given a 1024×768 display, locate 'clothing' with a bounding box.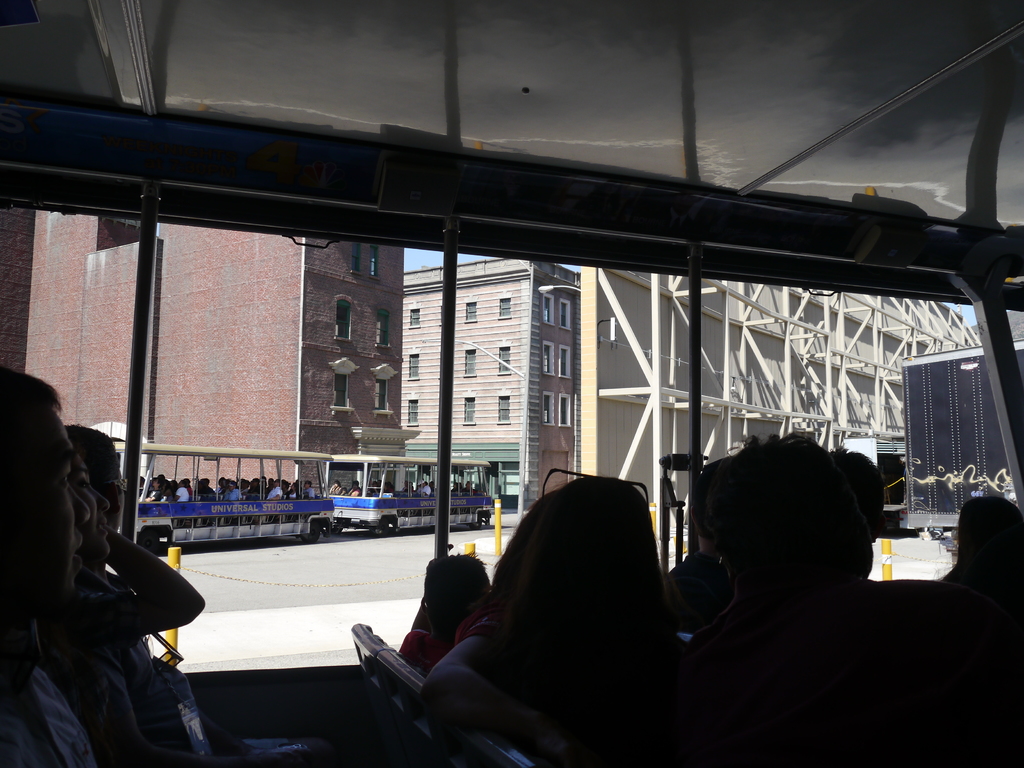
Located: {"left": 452, "top": 598, "right": 538, "bottom": 651}.
